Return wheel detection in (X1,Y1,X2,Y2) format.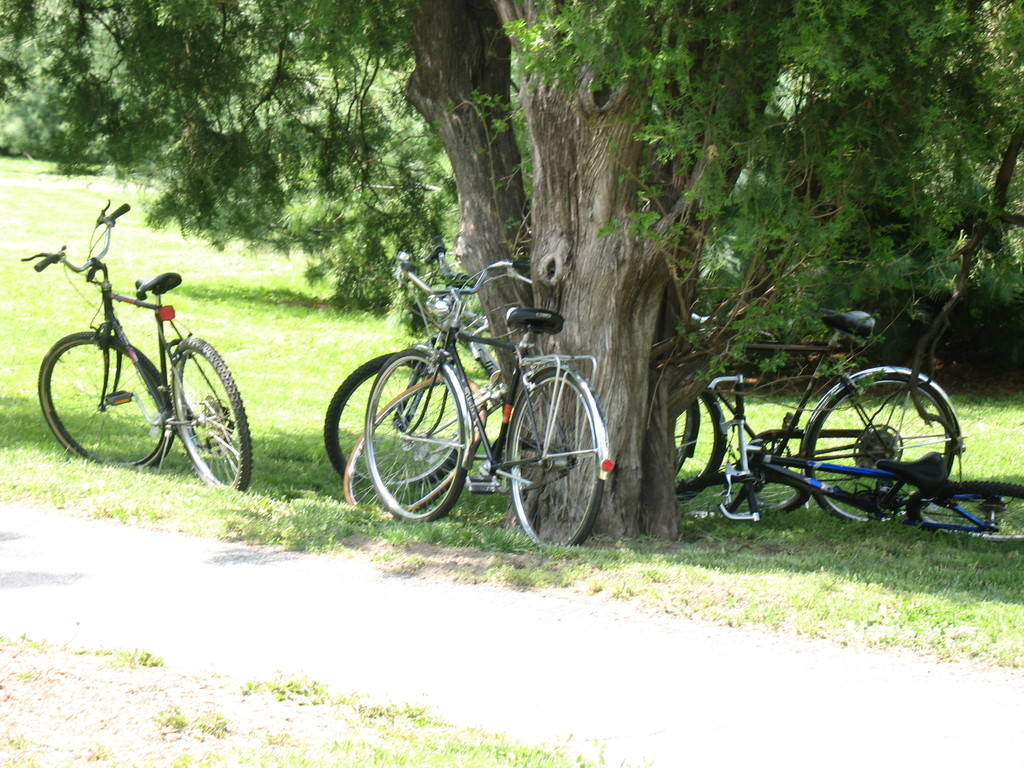
(362,344,477,525).
